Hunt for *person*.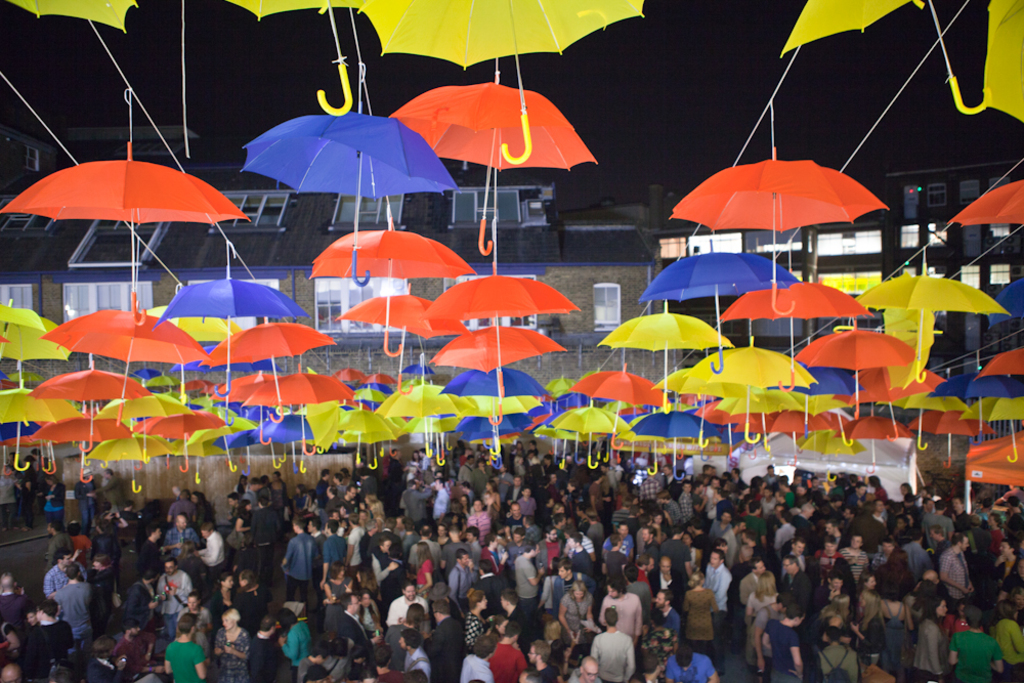
Hunted down at left=528, top=643, right=563, bottom=682.
